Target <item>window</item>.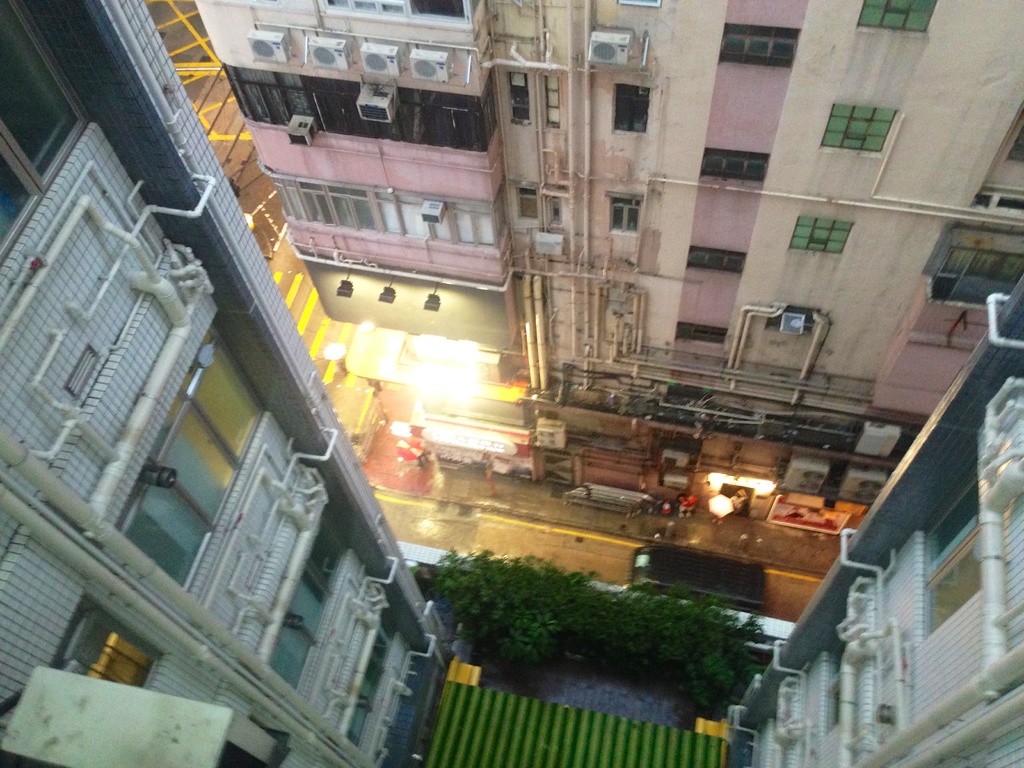
Target region: 54/603/161/686.
